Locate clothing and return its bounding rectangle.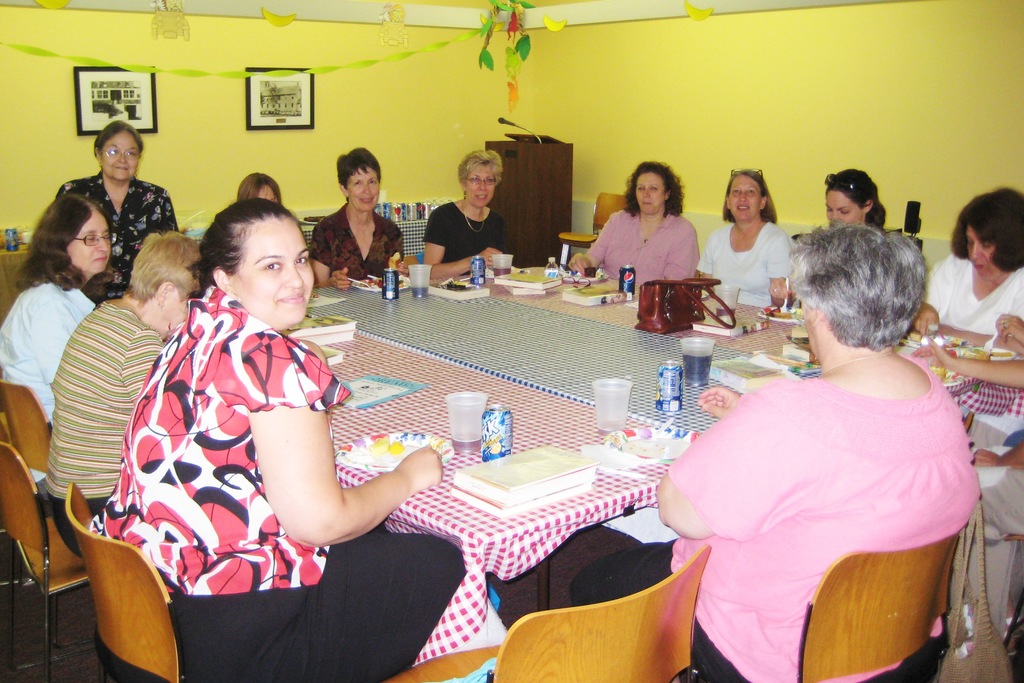
667 310 977 670.
